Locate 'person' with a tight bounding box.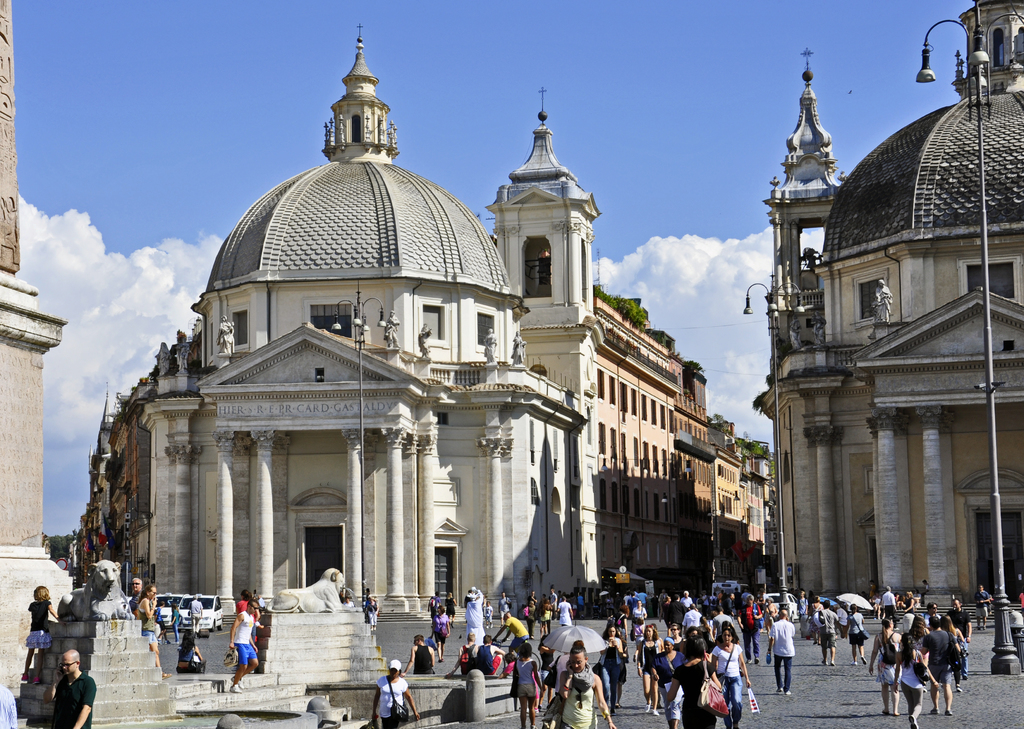
box(401, 632, 436, 675).
